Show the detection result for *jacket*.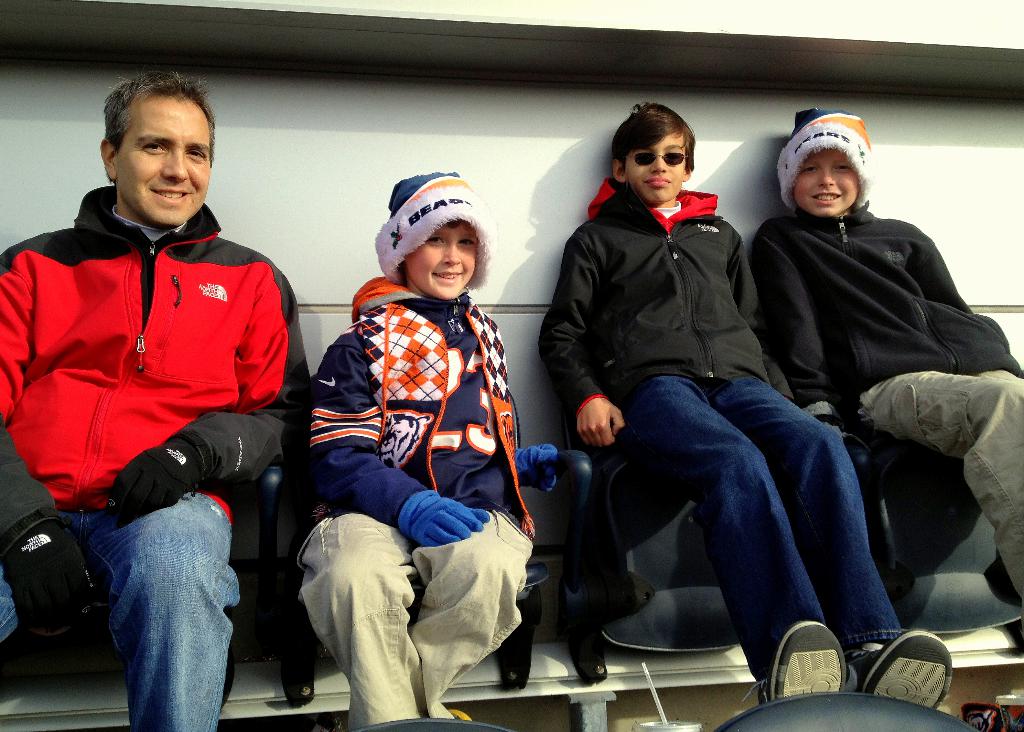
746 192 1023 424.
